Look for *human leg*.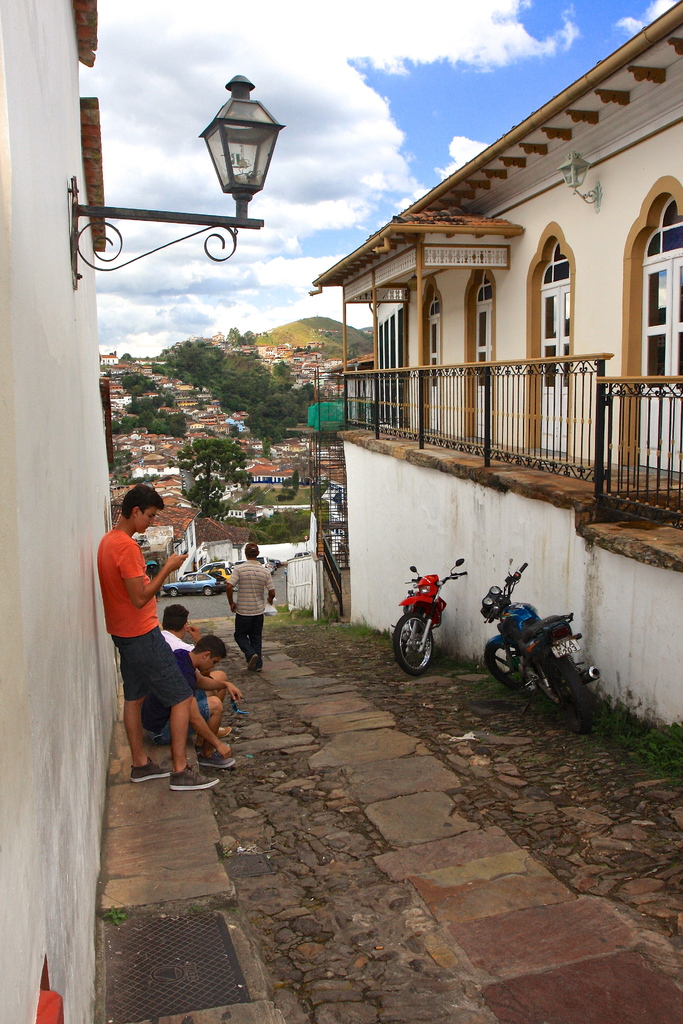
Found: l=248, t=615, r=262, b=669.
